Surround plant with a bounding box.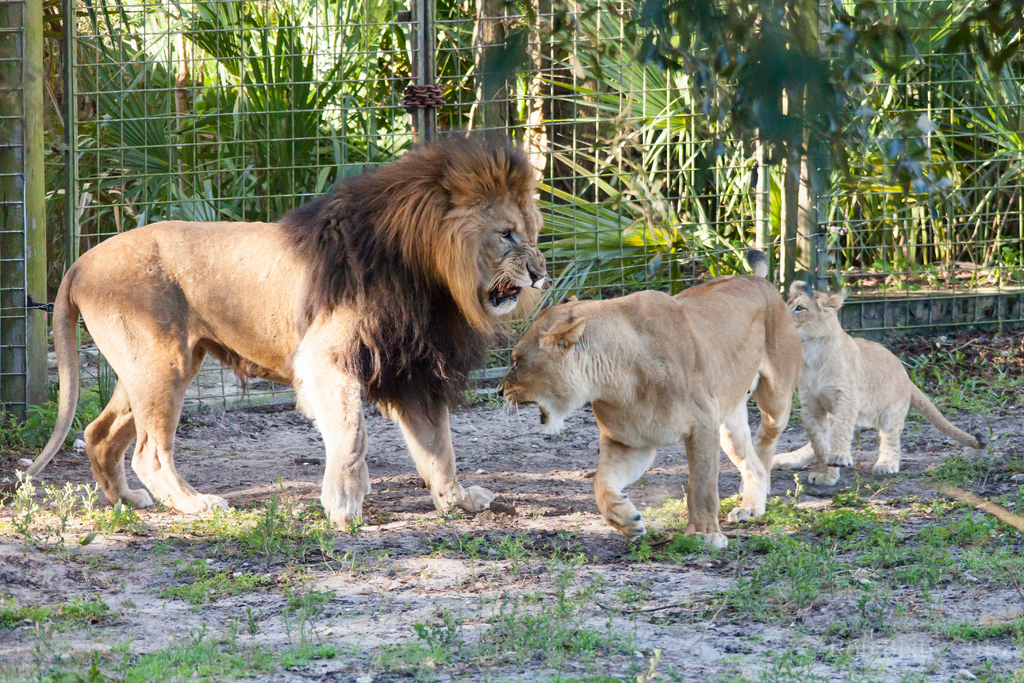
716/491/746/518.
